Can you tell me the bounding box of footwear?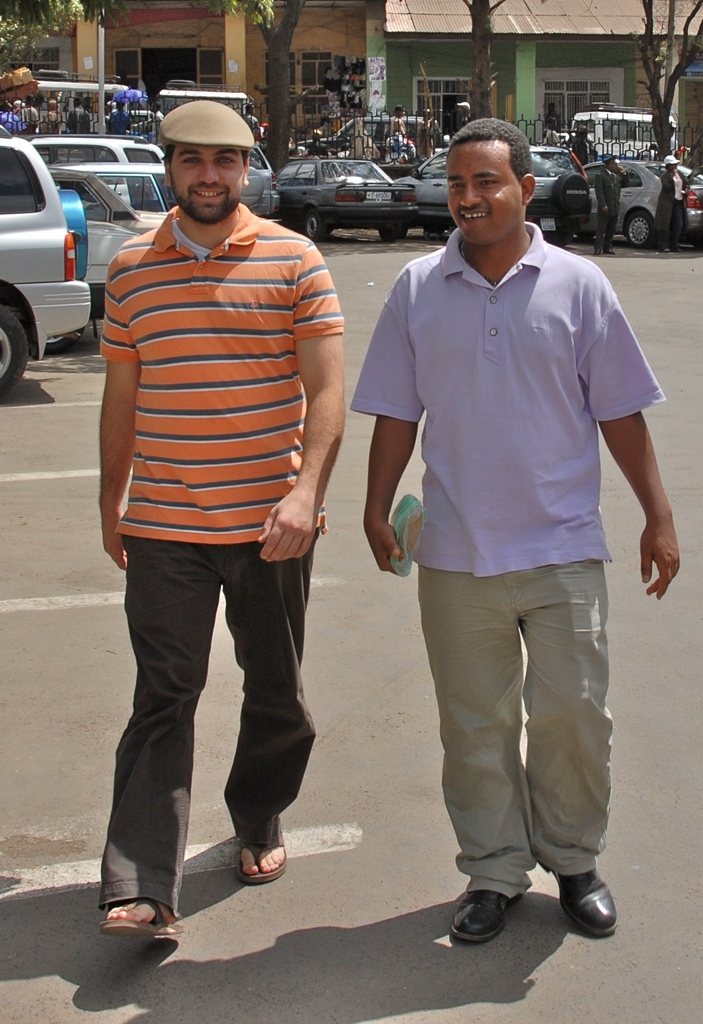
l=542, t=858, r=619, b=938.
